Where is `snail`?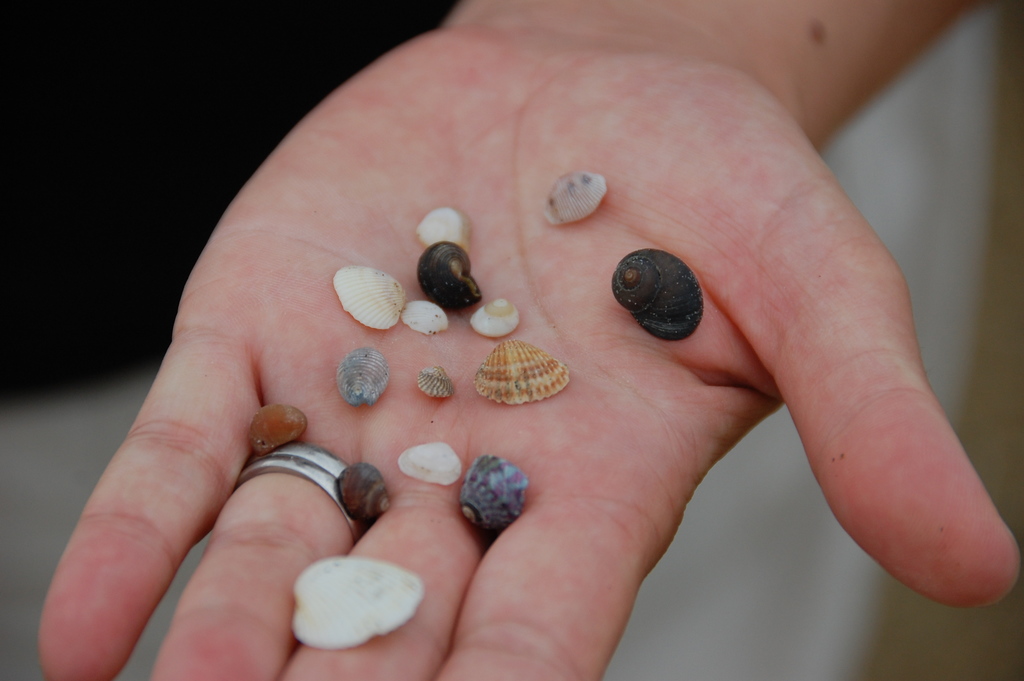
<region>460, 450, 532, 536</region>.
